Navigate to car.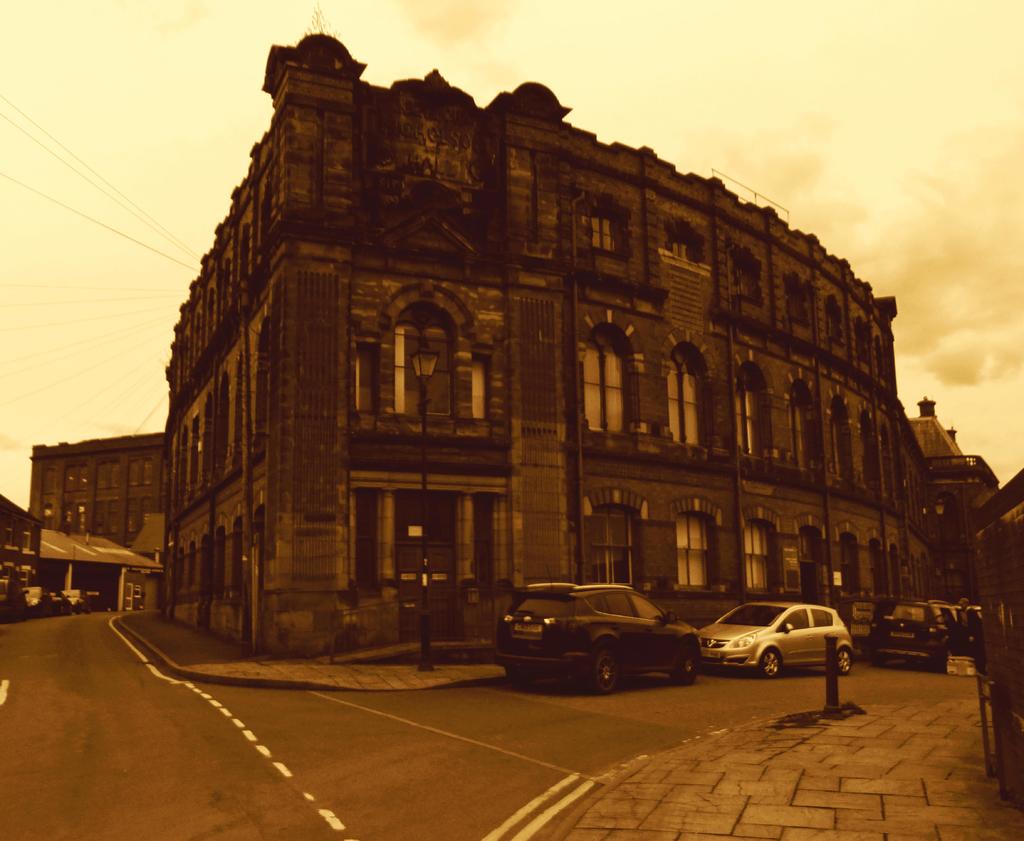
Navigation target: [left=699, top=599, right=855, bottom=677].
